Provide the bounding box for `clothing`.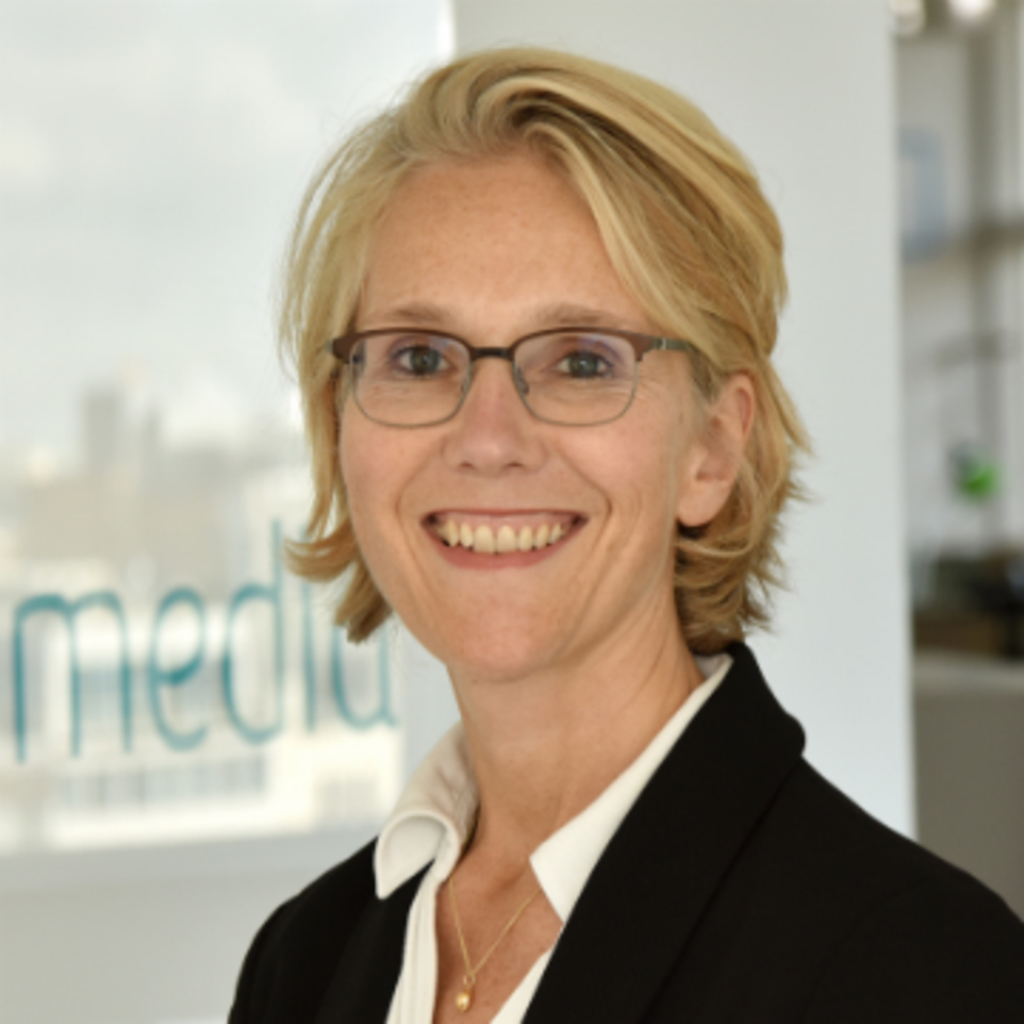
{"left": 236, "top": 549, "right": 1001, "bottom": 1023}.
